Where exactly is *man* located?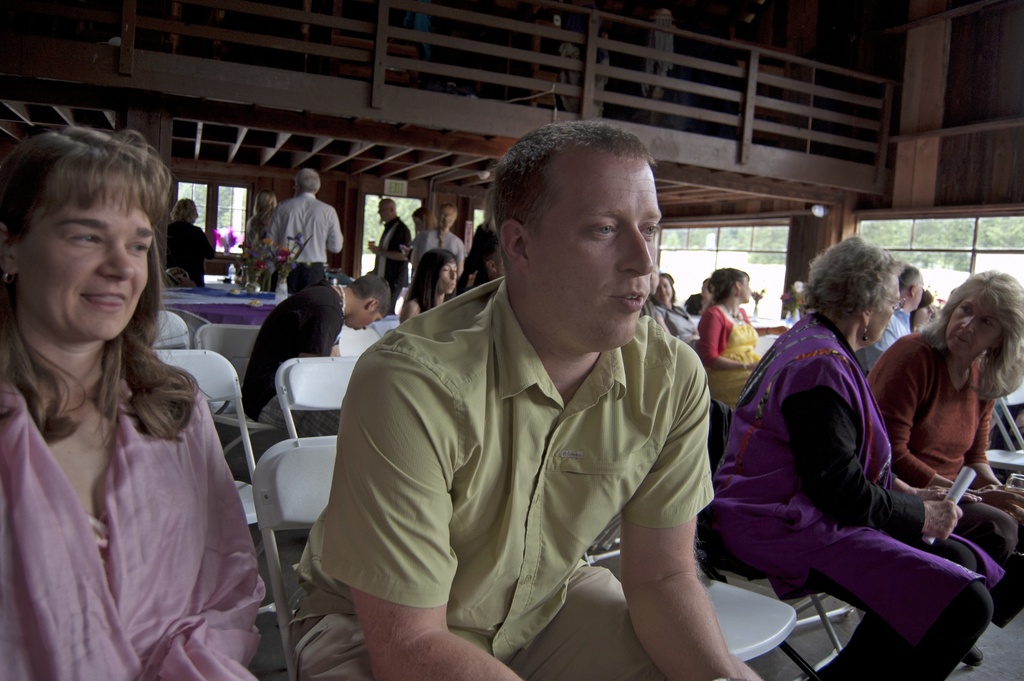
Its bounding box is bbox=[473, 230, 506, 289].
